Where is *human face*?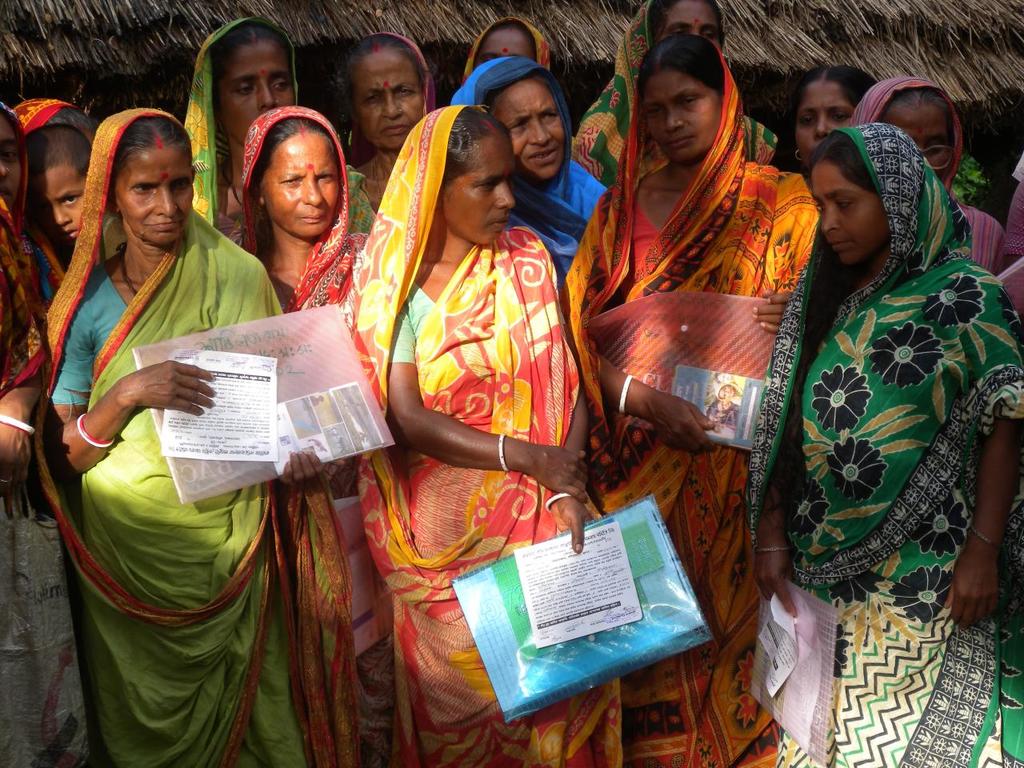
<bbox>116, 141, 206, 250</bbox>.
